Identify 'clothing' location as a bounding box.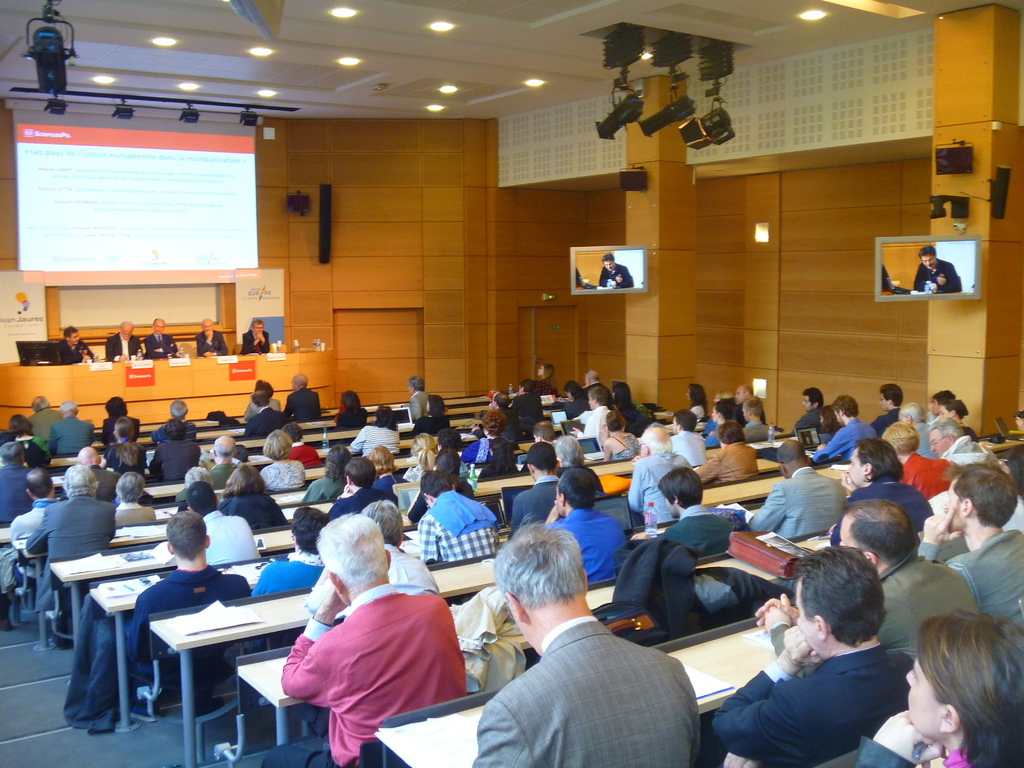
crop(622, 400, 646, 437).
